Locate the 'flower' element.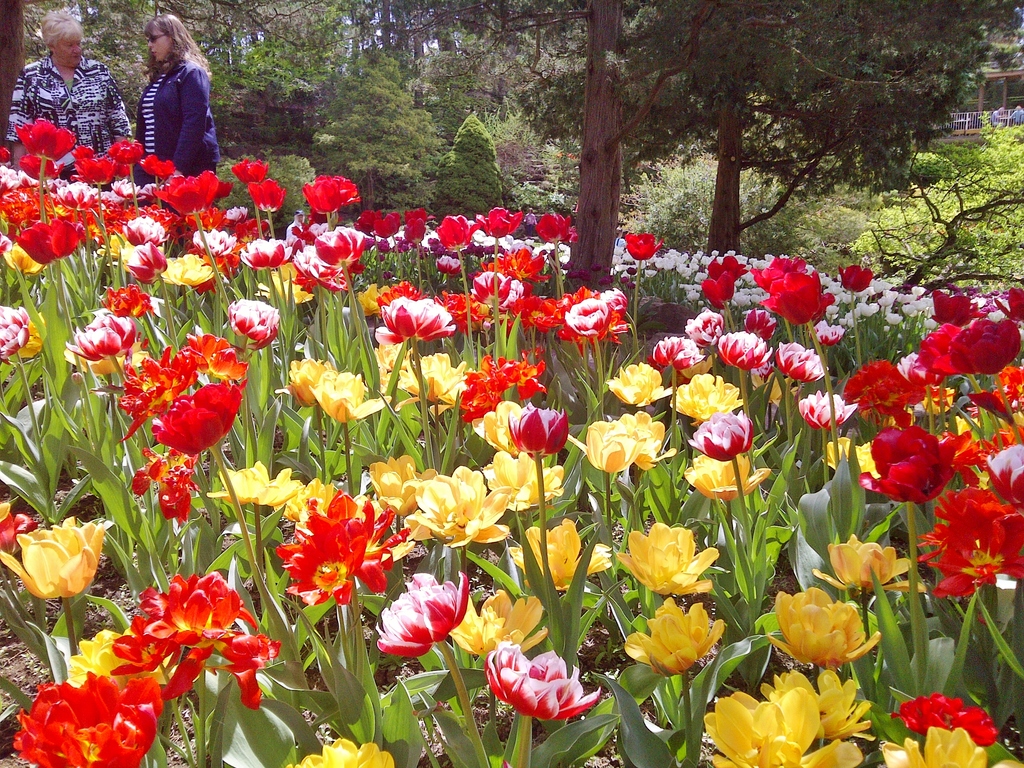
Element bbox: 890 689 996 748.
